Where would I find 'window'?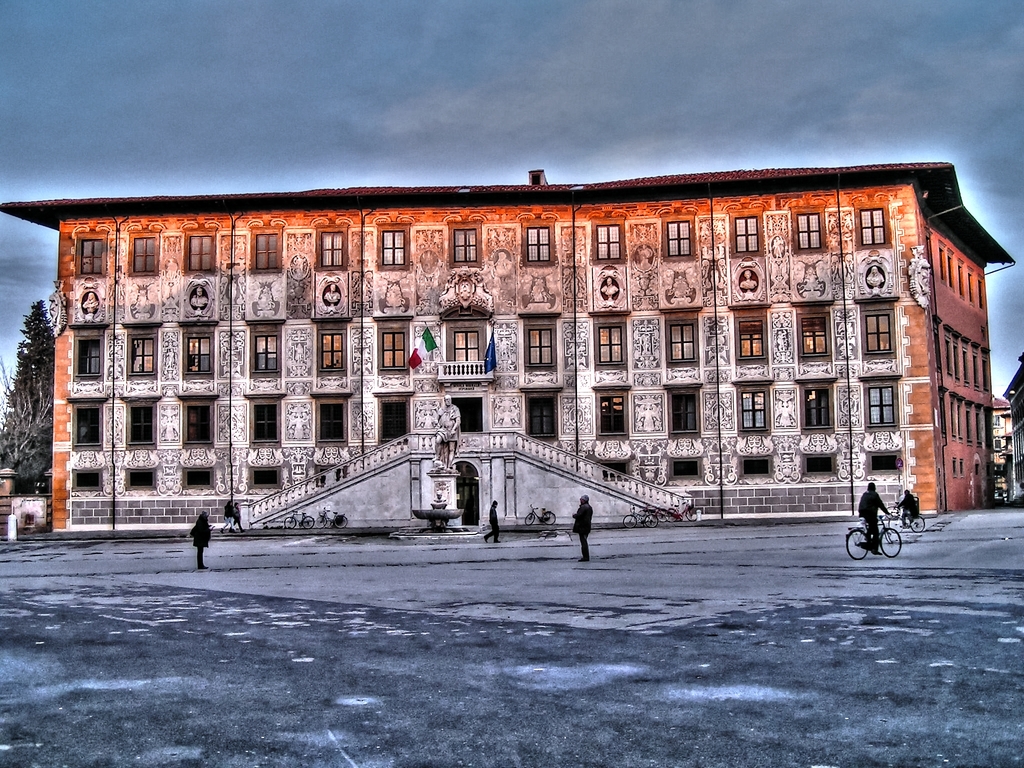
At left=790, top=307, right=829, bottom=360.
